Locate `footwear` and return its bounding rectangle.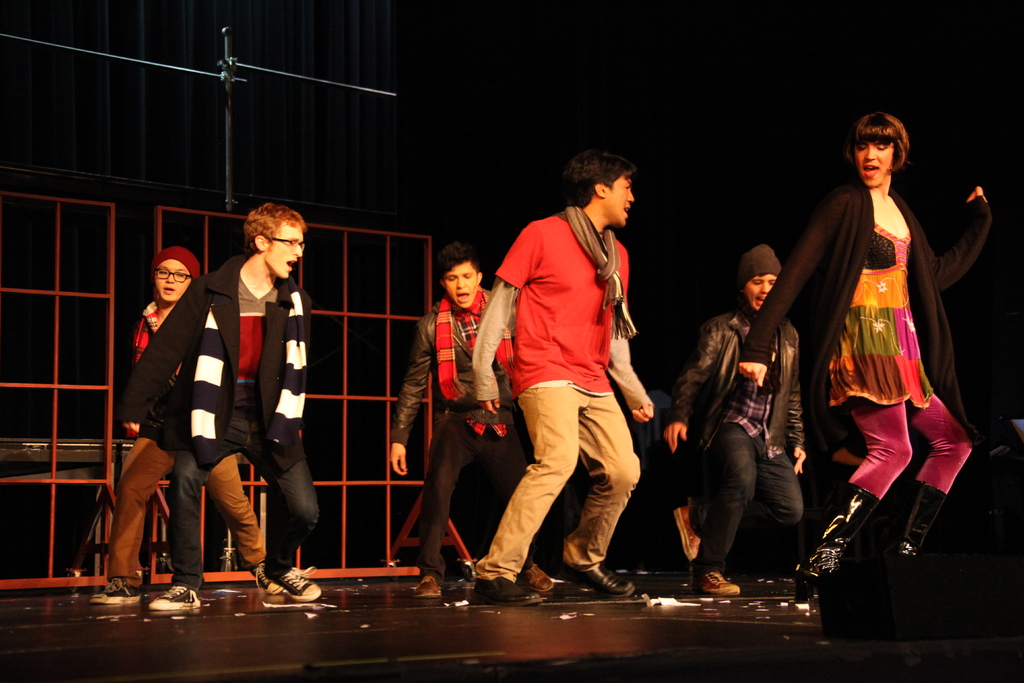
<box>565,563,635,597</box>.
